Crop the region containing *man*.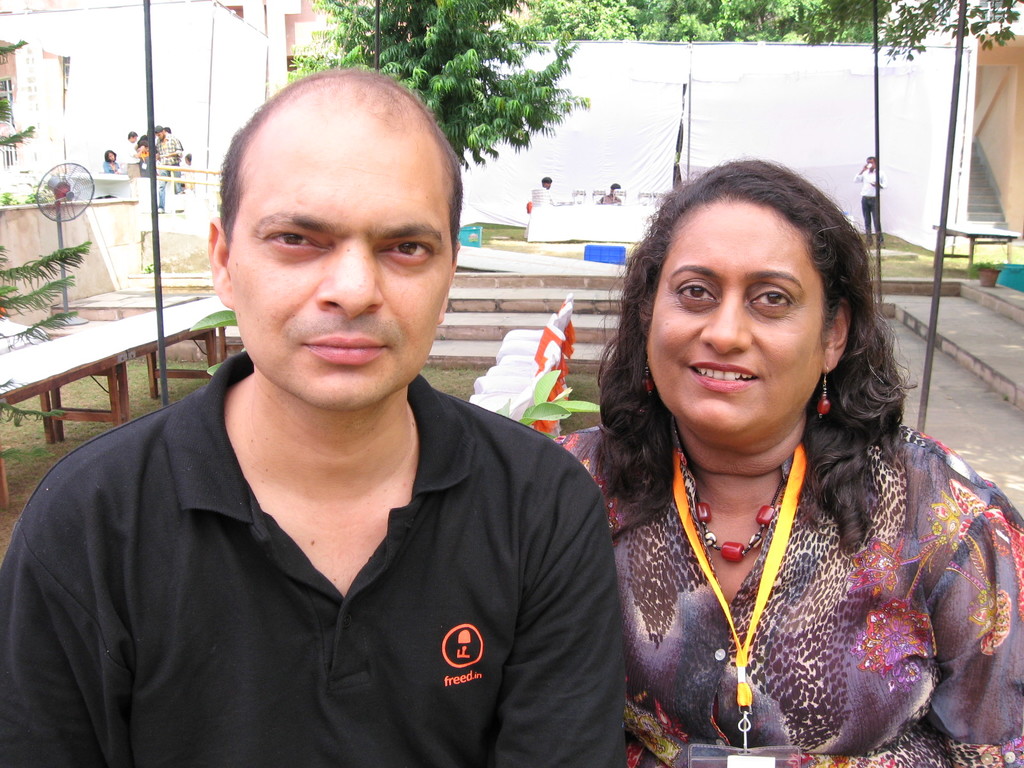
Crop region: locate(541, 177, 554, 205).
